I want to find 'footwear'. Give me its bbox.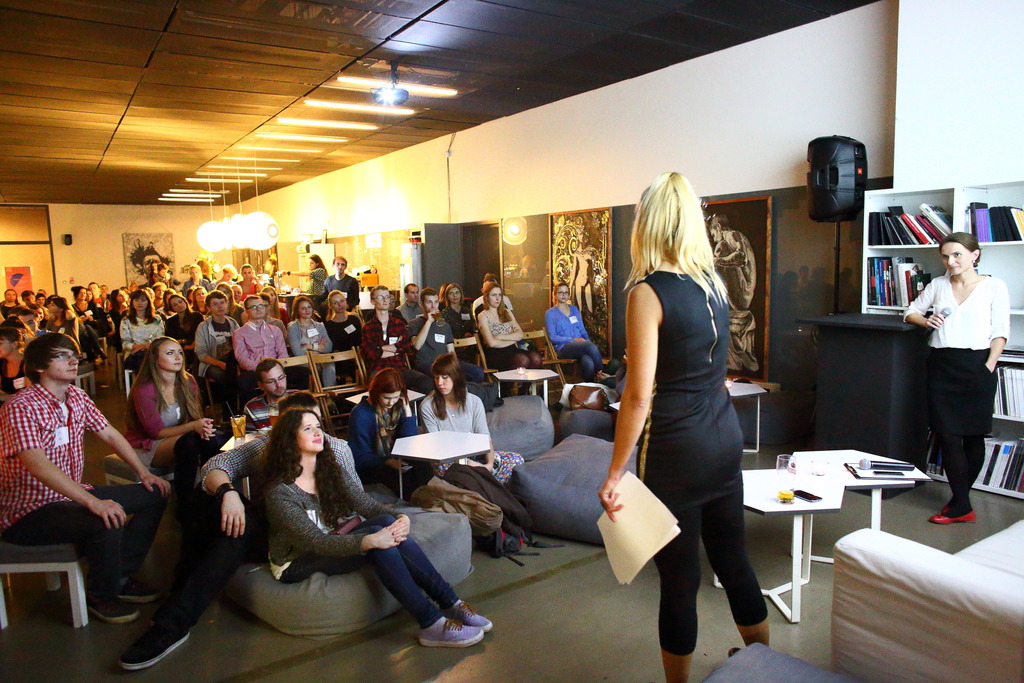
box(117, 621, 190, 668).
